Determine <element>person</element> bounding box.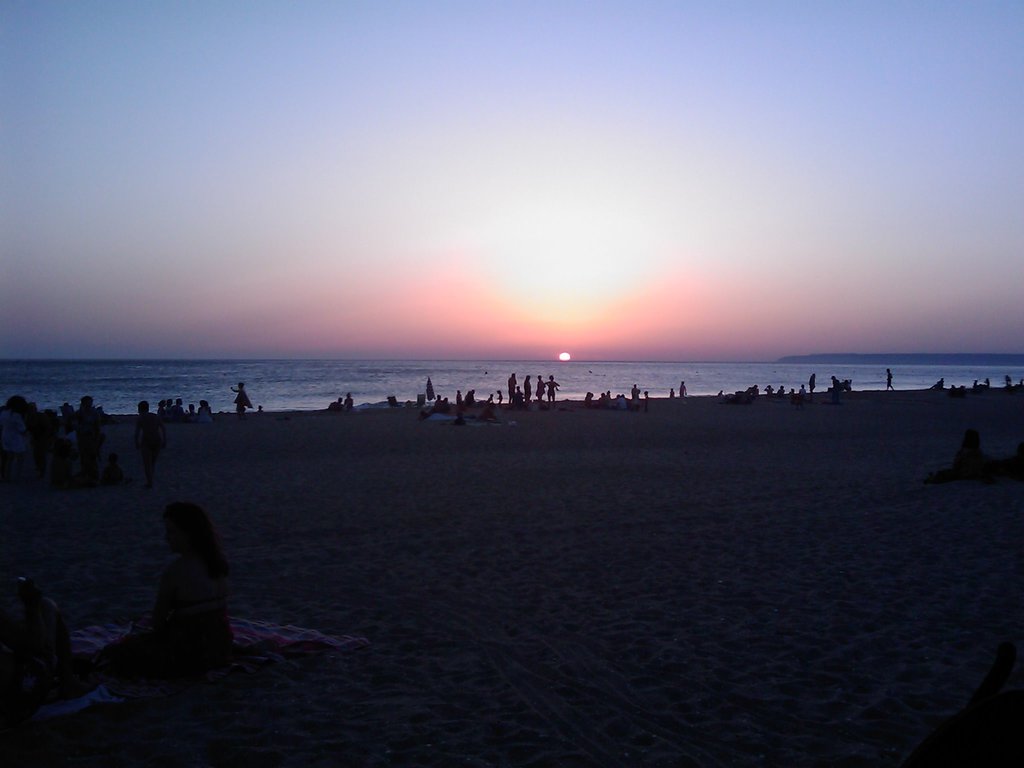
Determined: <region>136, 400, 161, 471</region>.
